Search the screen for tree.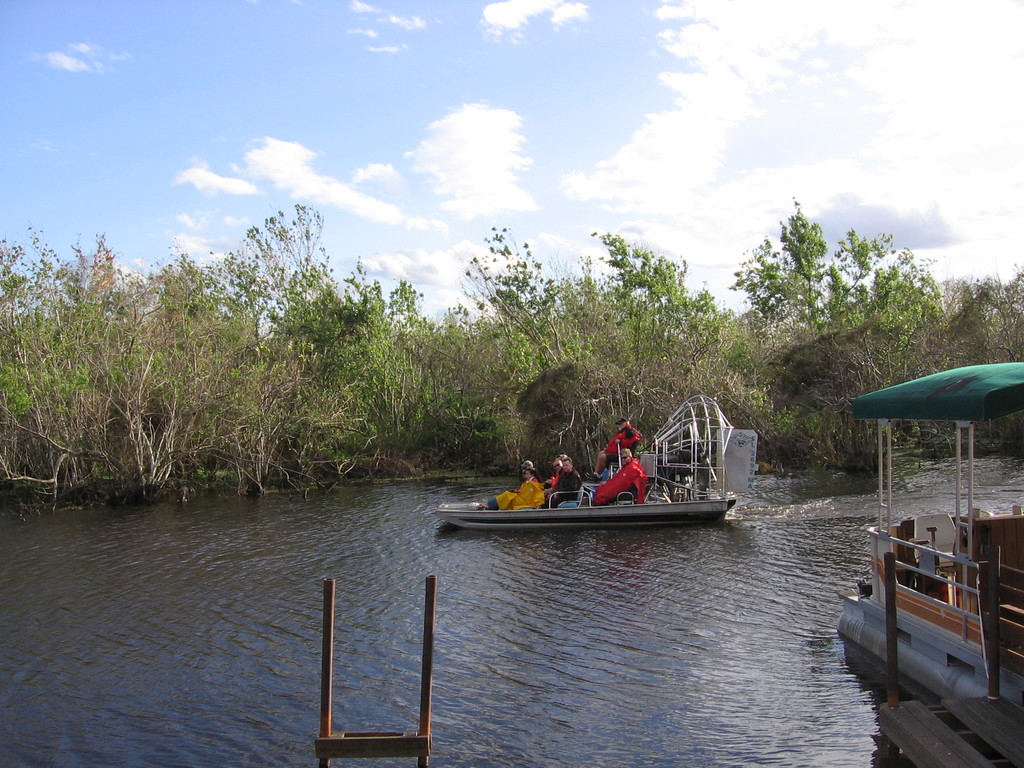
Found at (left=764, top=197, right=840, bottom=341).
